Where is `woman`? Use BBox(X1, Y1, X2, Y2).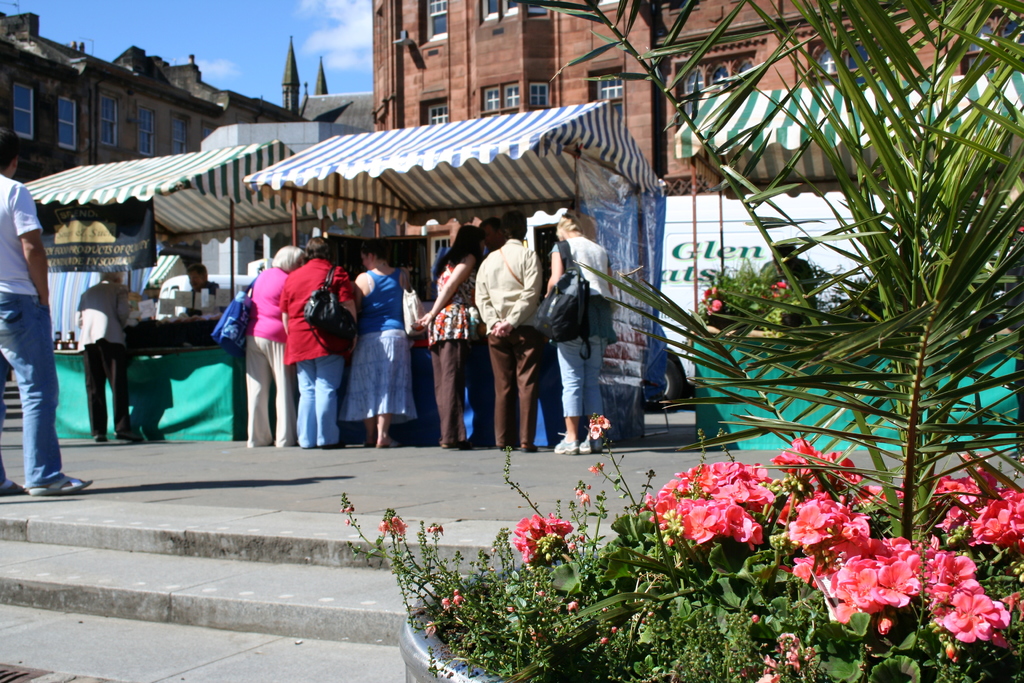
BBox(332, 249, 417, 447).
